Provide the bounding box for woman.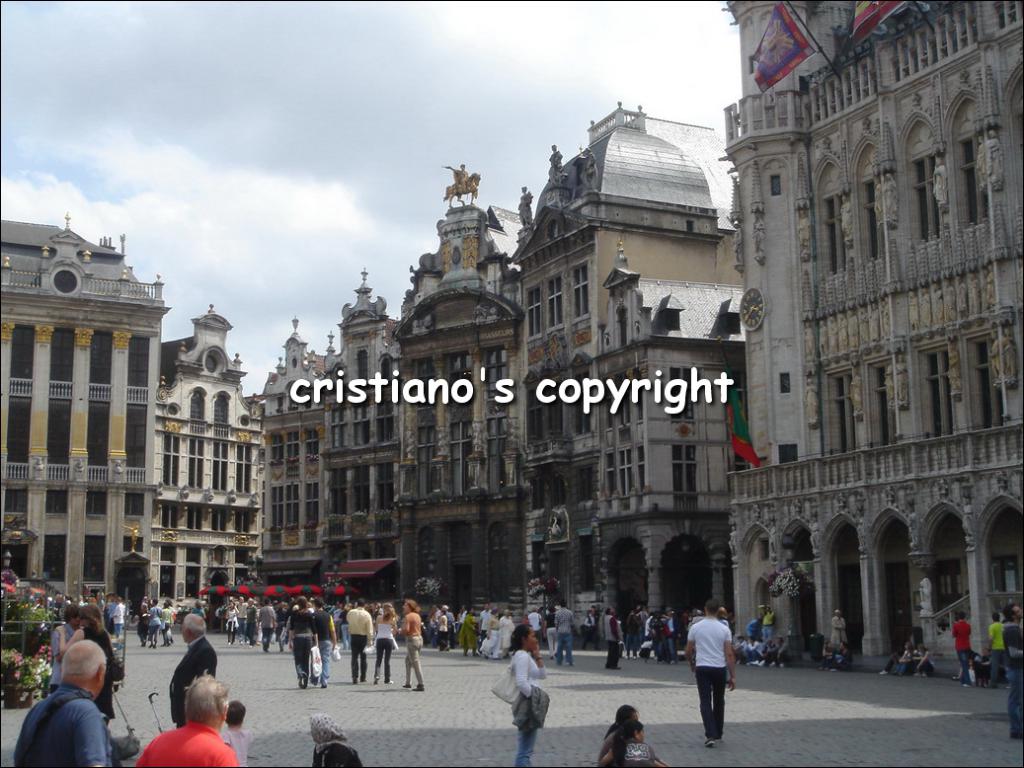
bbox=(899, 636, 937, 677).
